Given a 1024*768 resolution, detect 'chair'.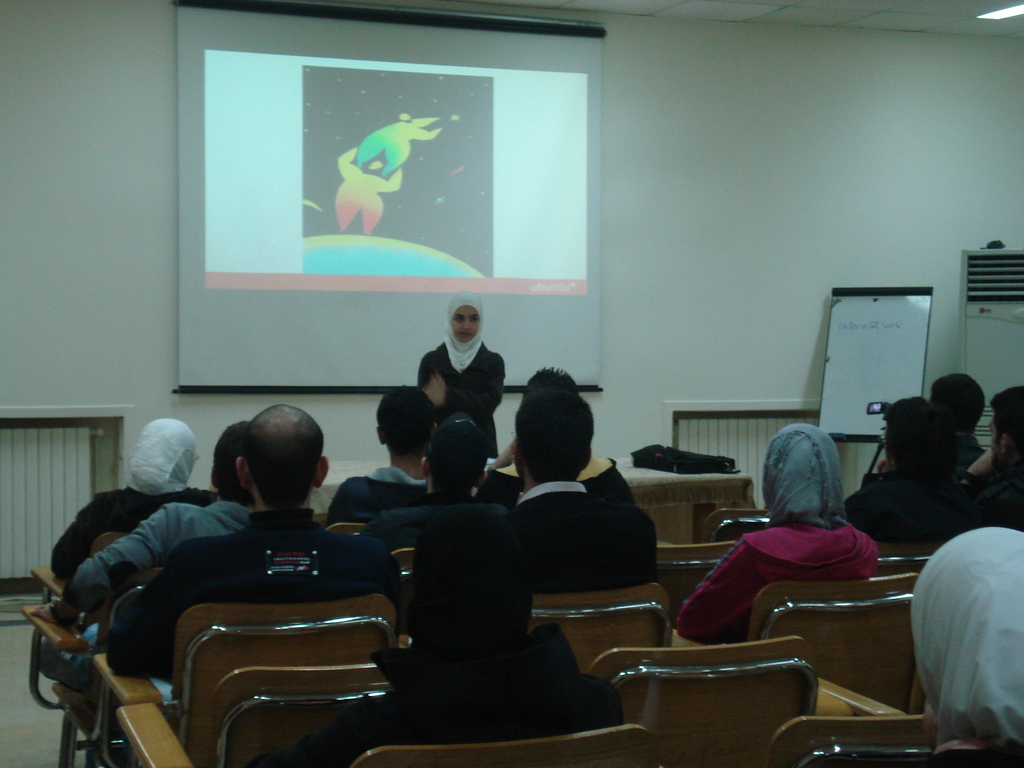
(392,547,419,632).
